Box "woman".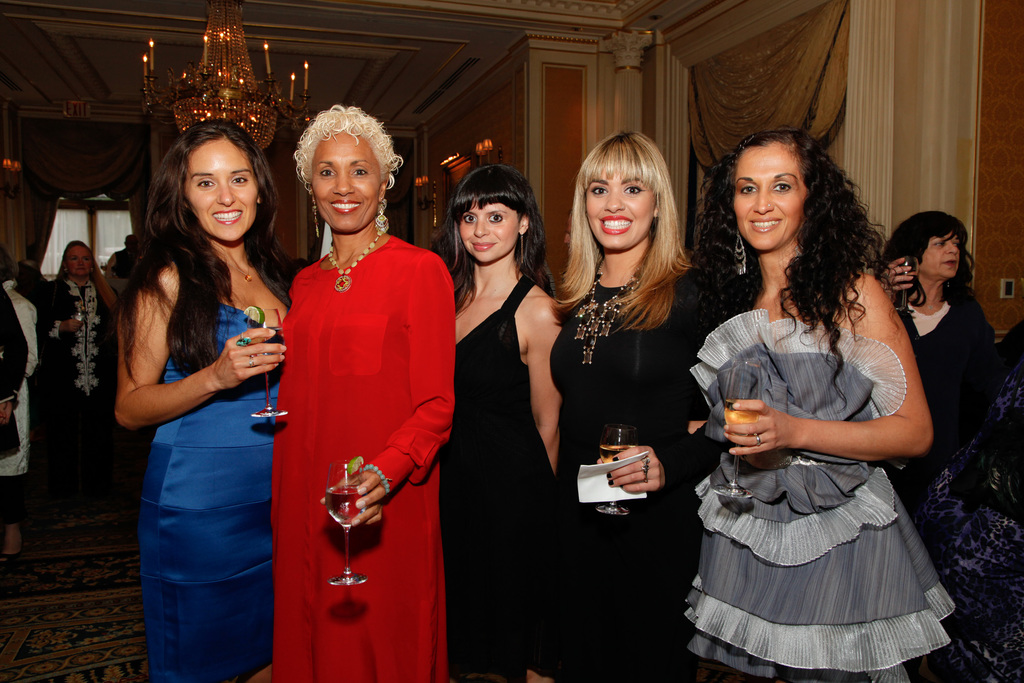
[x1=428, y1=161, x2=559, y2=682].
